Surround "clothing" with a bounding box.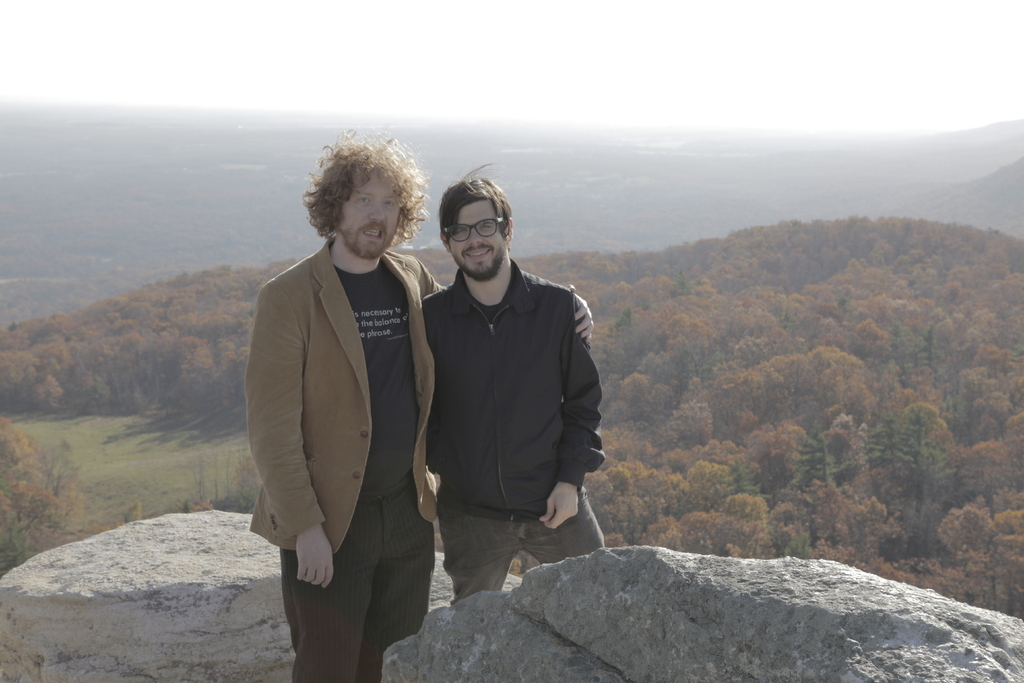
box(244, 234, 442, 553).
